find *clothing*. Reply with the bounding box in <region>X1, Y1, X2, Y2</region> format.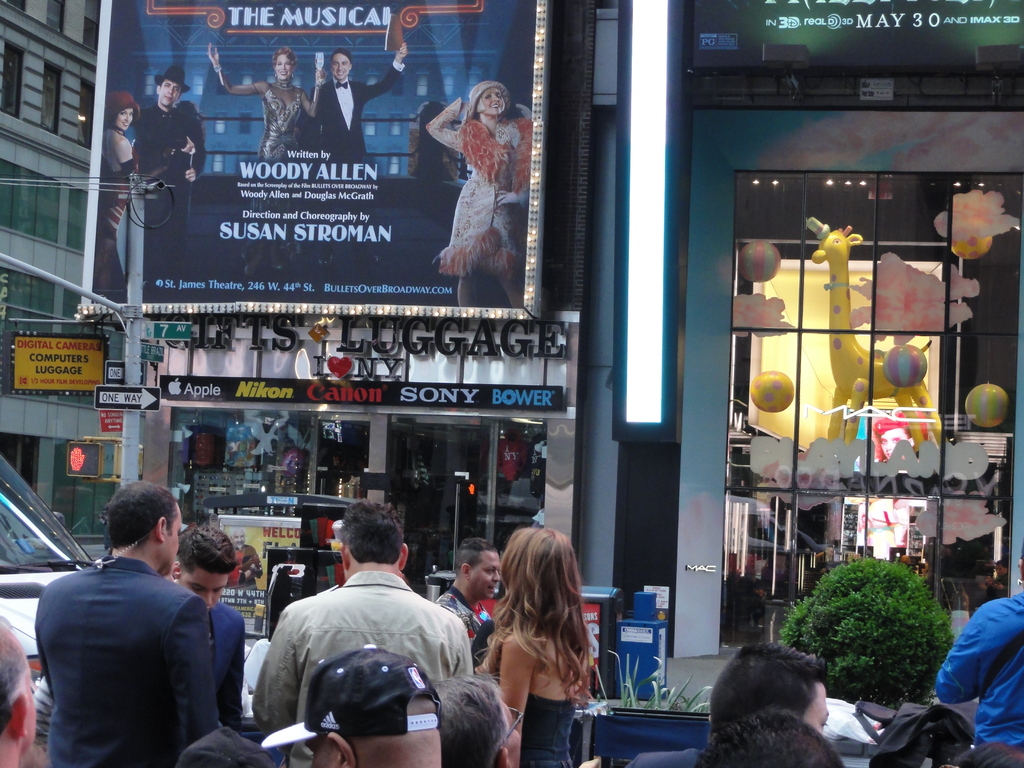
<region>97, 132, 141, 295</region>.
